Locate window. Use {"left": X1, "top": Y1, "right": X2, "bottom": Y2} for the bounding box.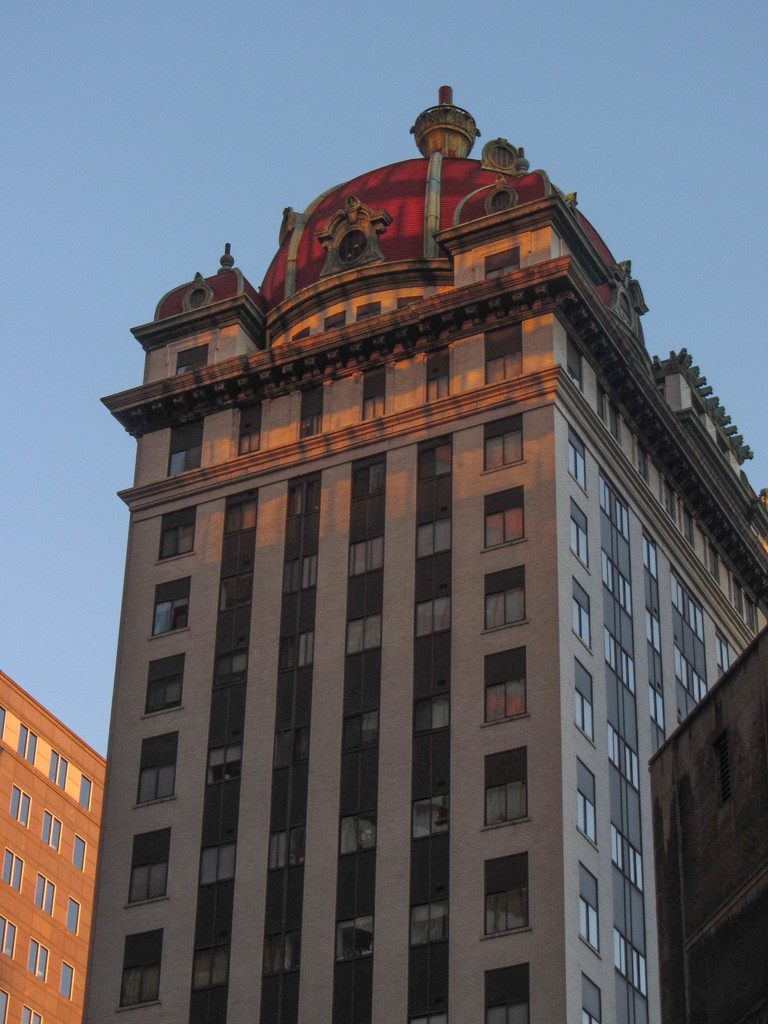
{"left": 646, "top": 687, "right": 669, "bottom": 734}.
